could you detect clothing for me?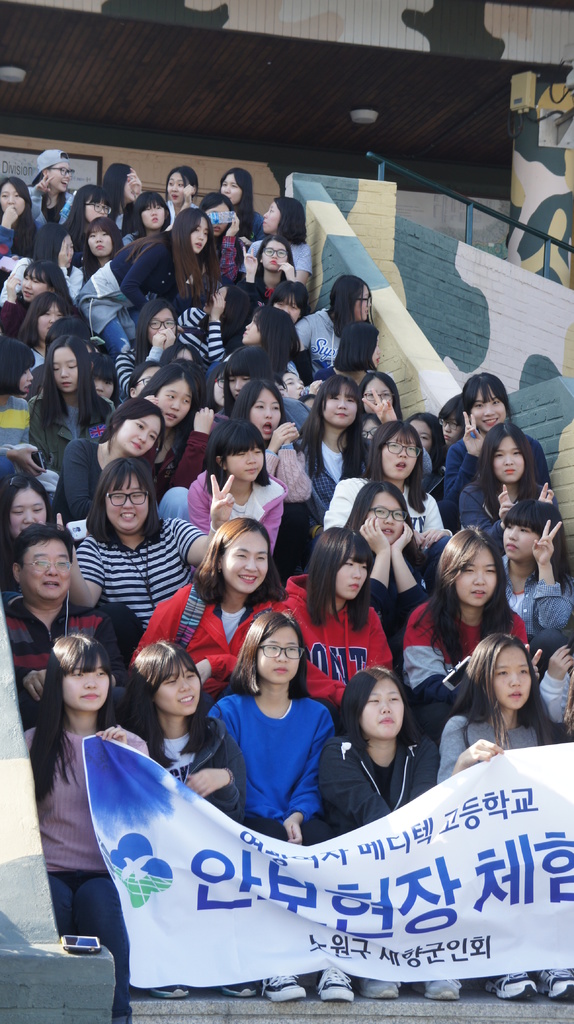
Detection result: region(75, 514, 209, 631).
